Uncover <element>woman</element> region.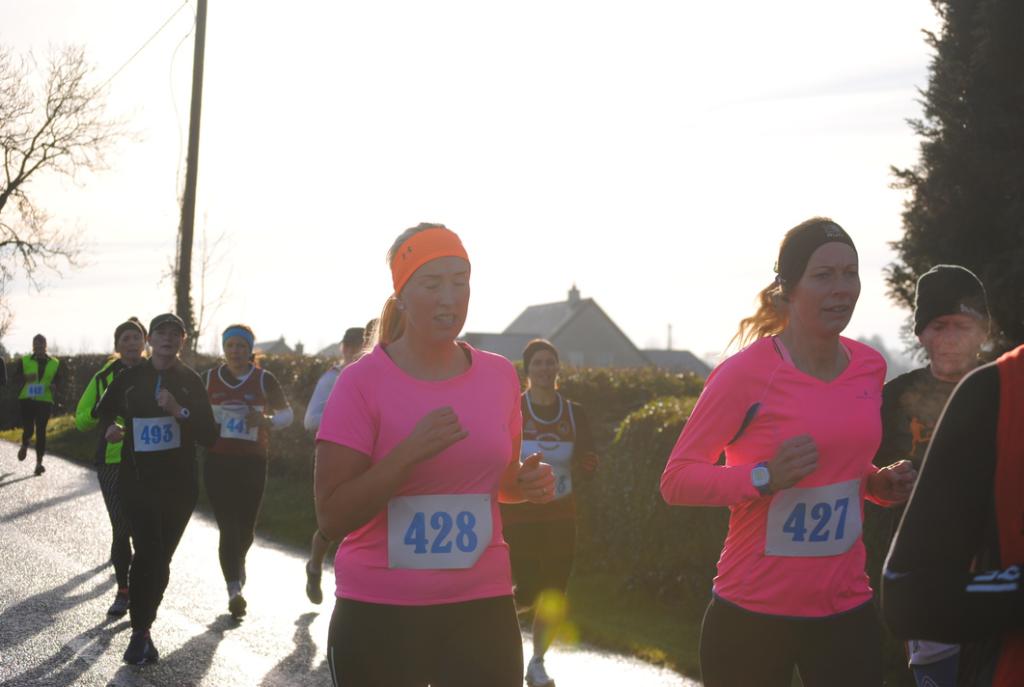
Uncovered: (201,324,291,616).
